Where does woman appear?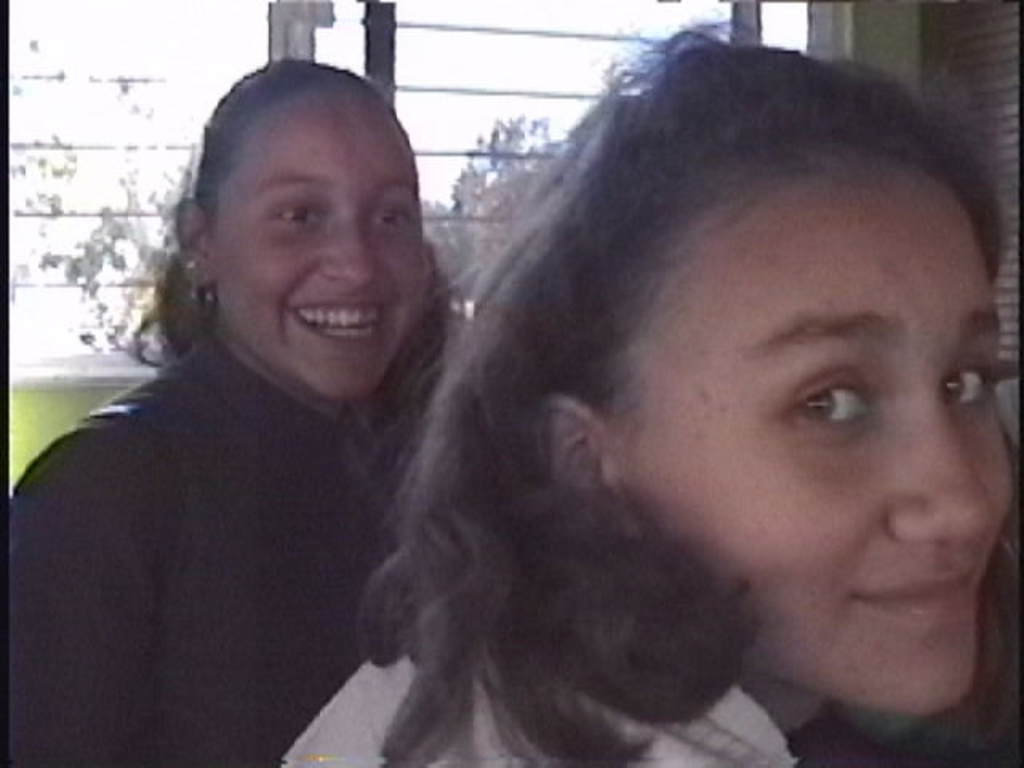
Appears at locate(6, 62, 451, 763).
